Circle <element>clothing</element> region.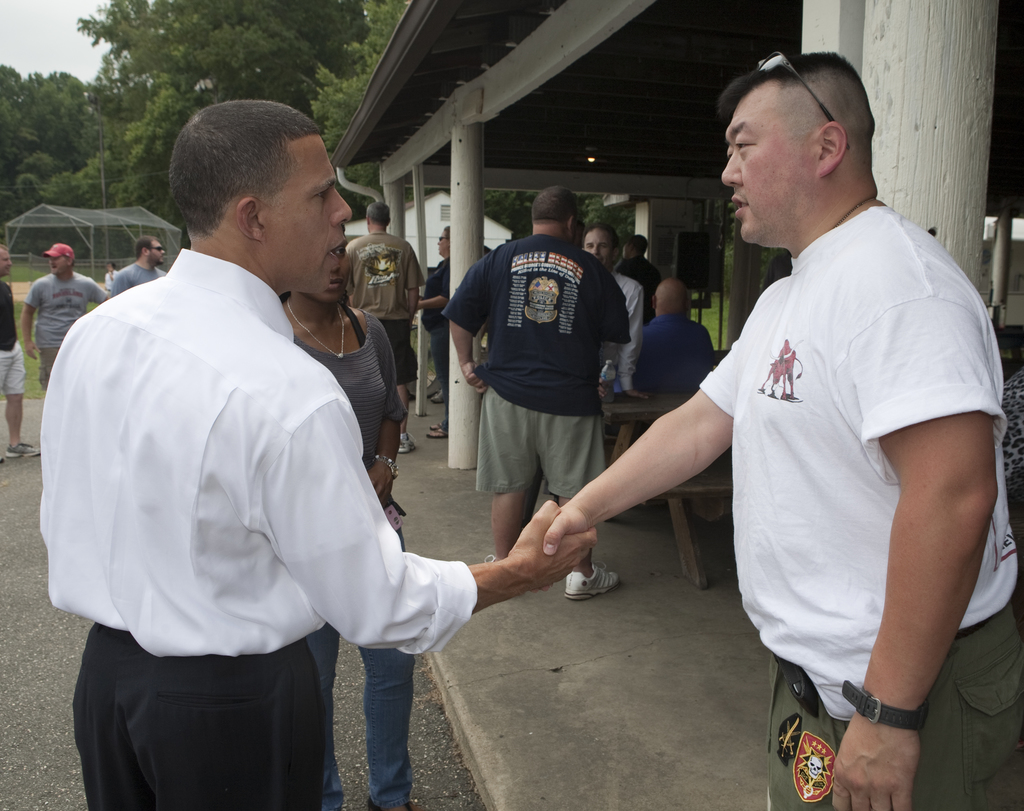
Region: bbox(24, 271, 108, 388).
